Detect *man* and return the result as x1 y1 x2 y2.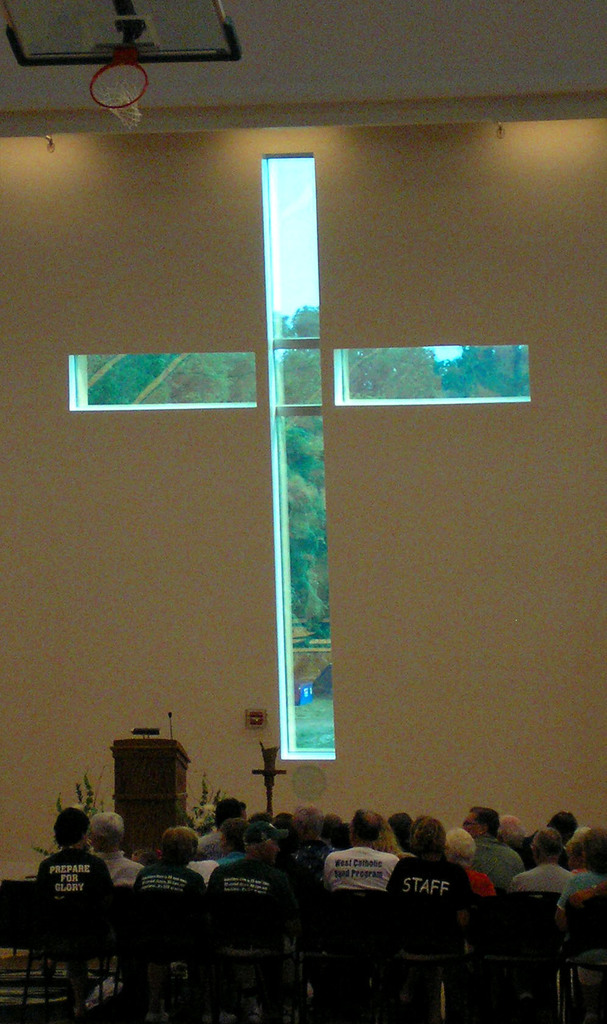
130 820 205 906.
